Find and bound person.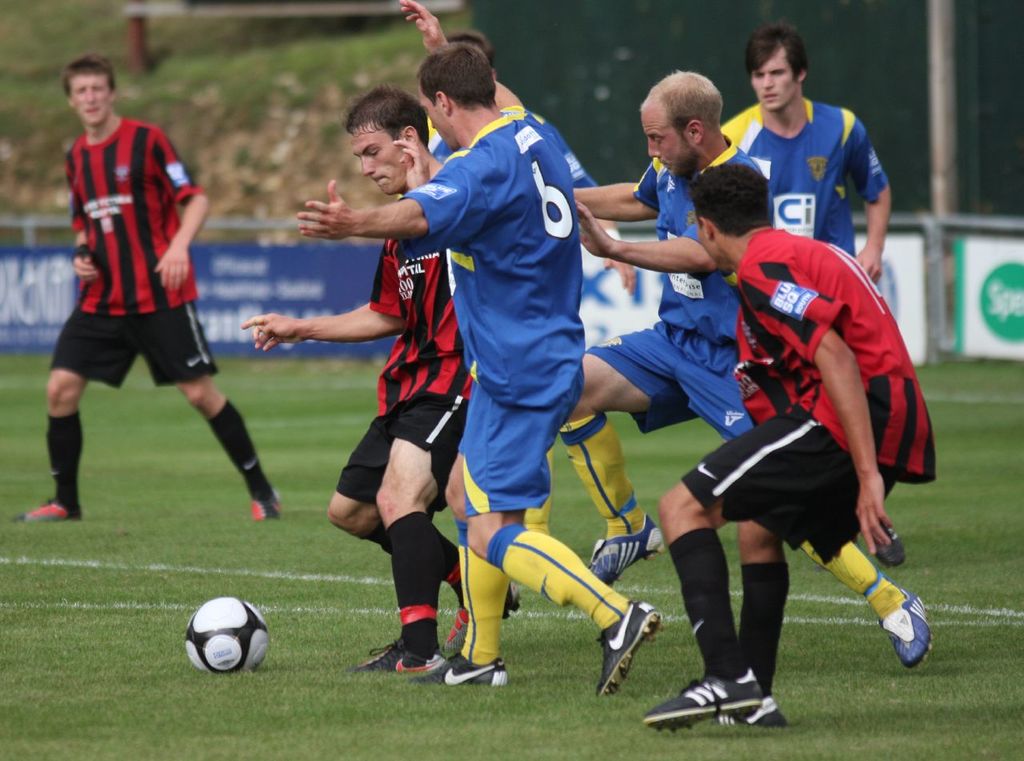
Bound: box(412, 22, 659, 616).
